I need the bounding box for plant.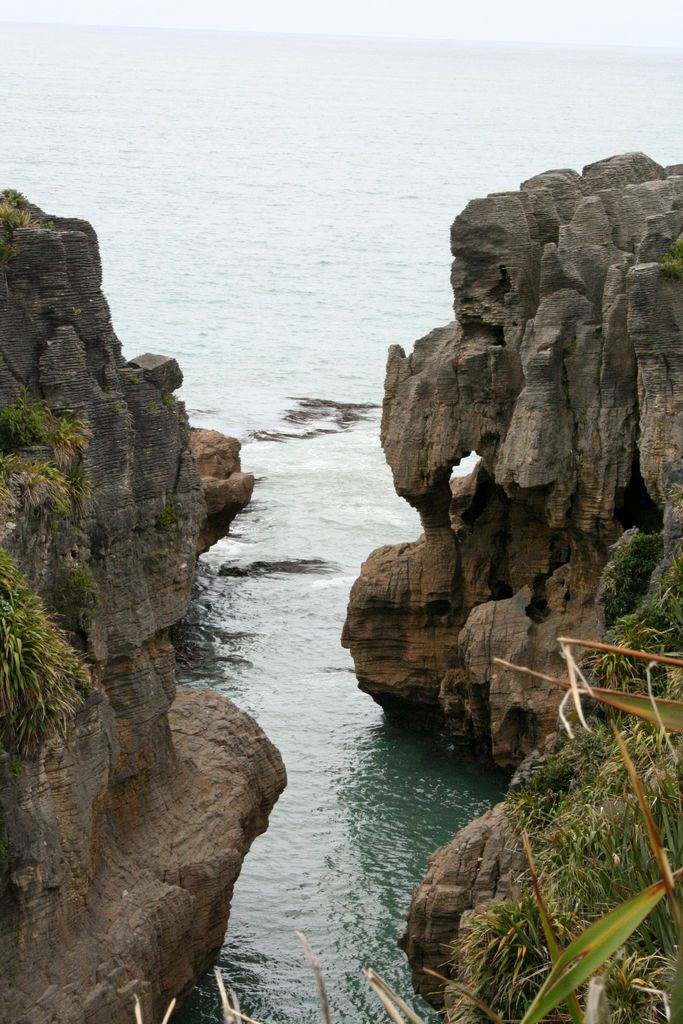
Here it is: crop(124, 372, 142, 384).
